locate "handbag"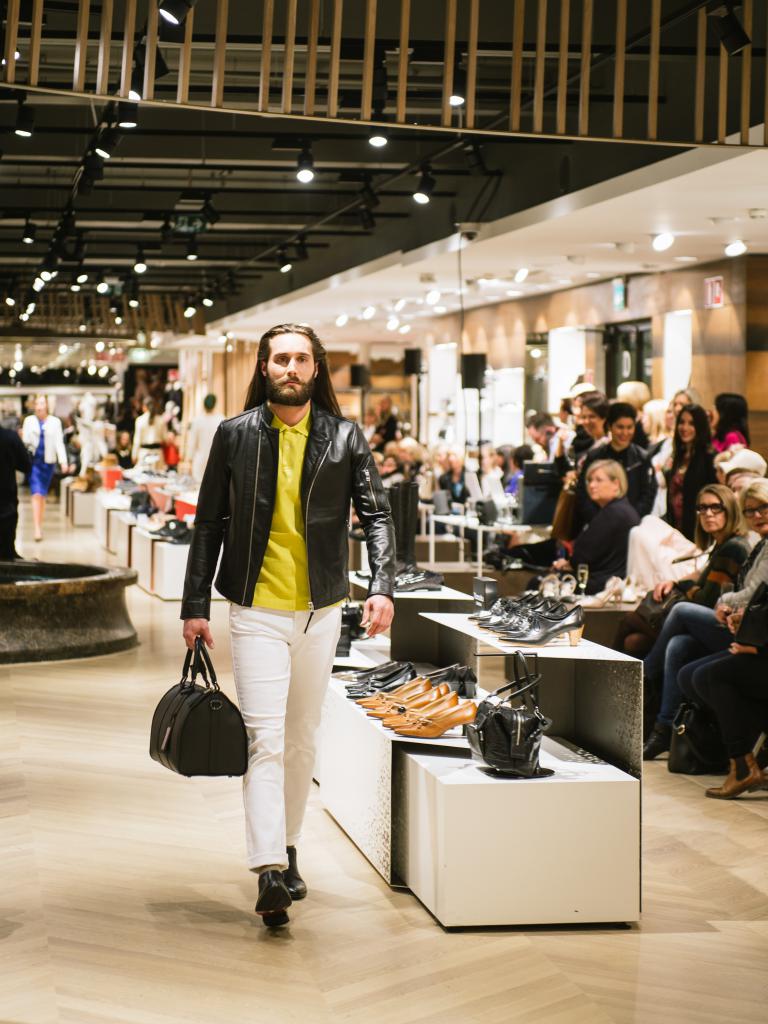
left=462, top=648, right=556, bottom=781
